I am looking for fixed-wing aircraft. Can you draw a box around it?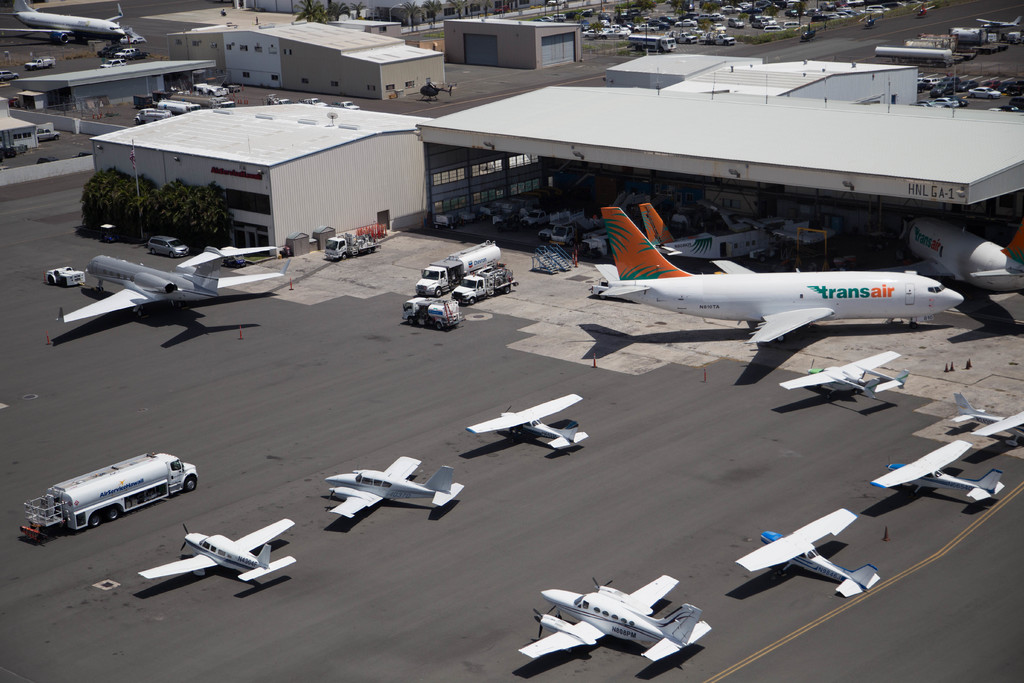
Sure, the bounding box is box=[779, 346, 913, 392].
